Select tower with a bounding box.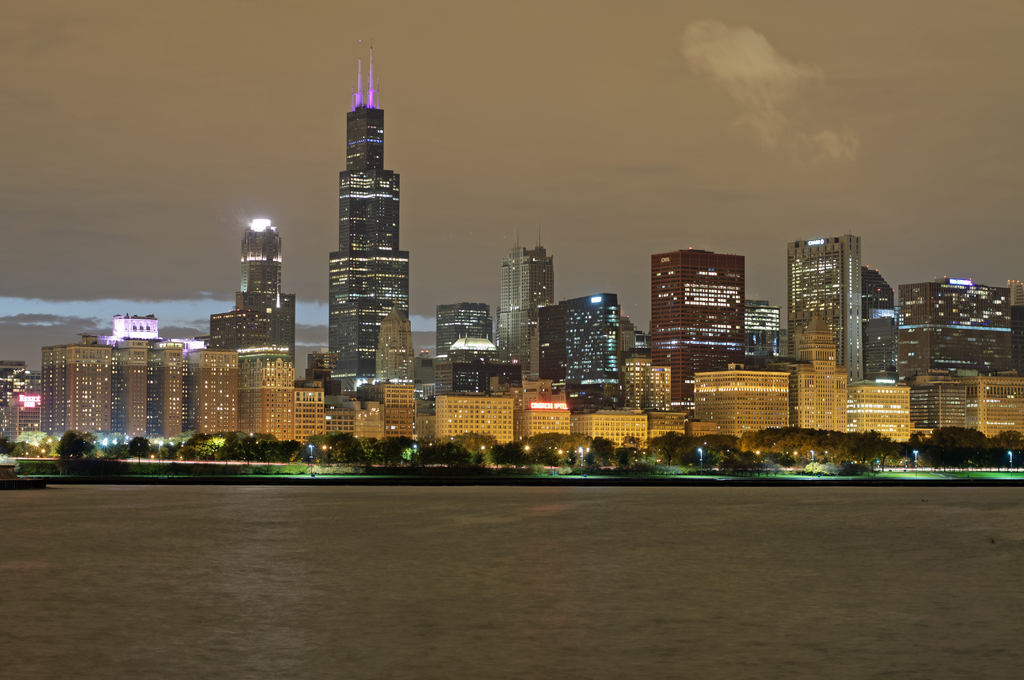
region(786, 229, 863, 384).
